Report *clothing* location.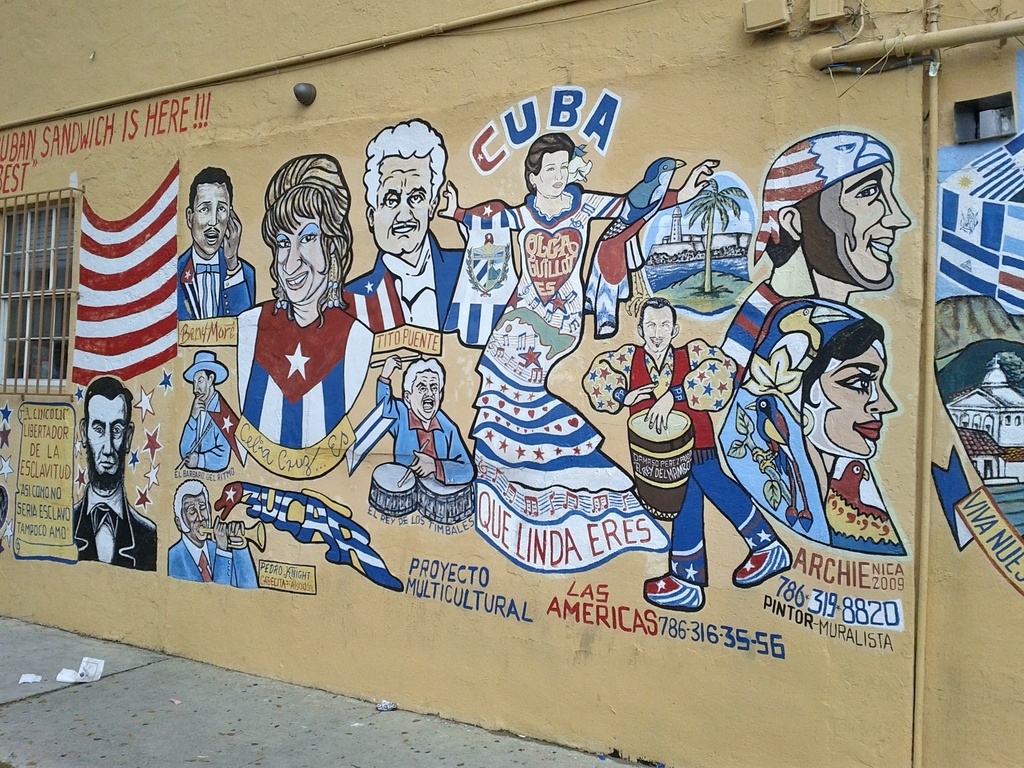
Report: (x1=179, y1=383, x2=232, y2=473).
